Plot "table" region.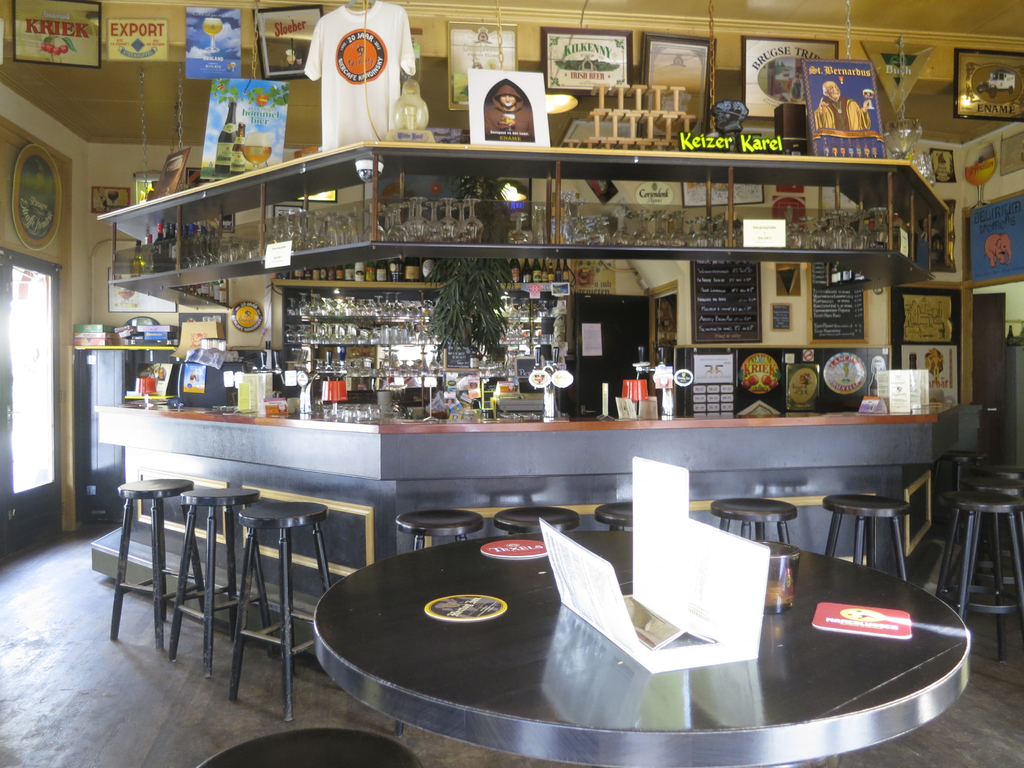
Plotted at BBox(264, 473, 972, 765).
